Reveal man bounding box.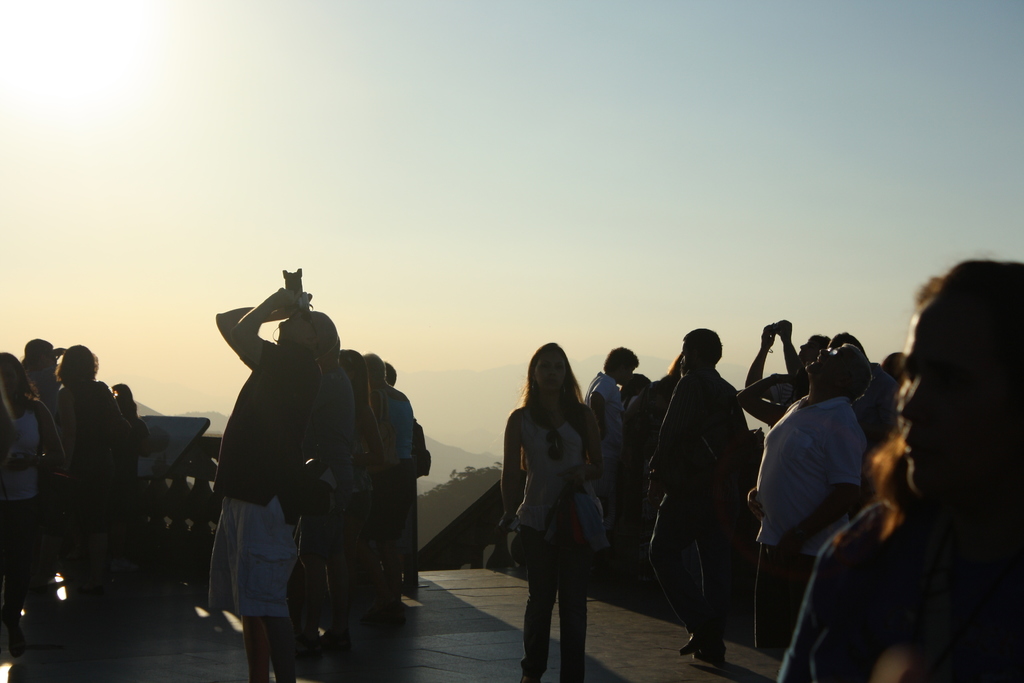
Revealed: detection(205, 284, 340, 682).
